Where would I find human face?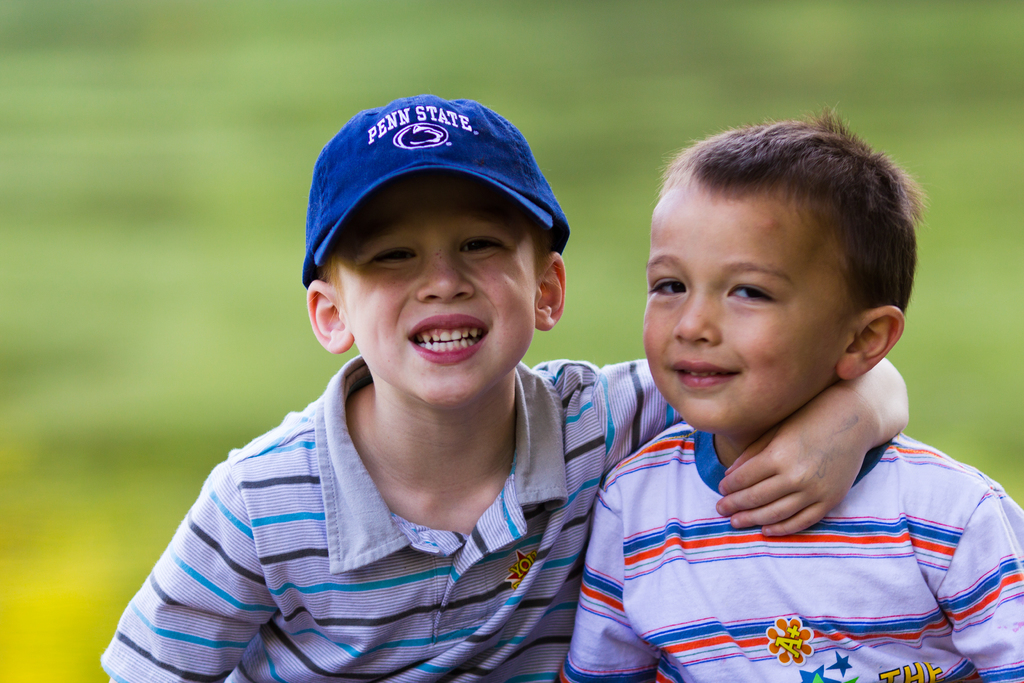
At 337:172:541:404.
